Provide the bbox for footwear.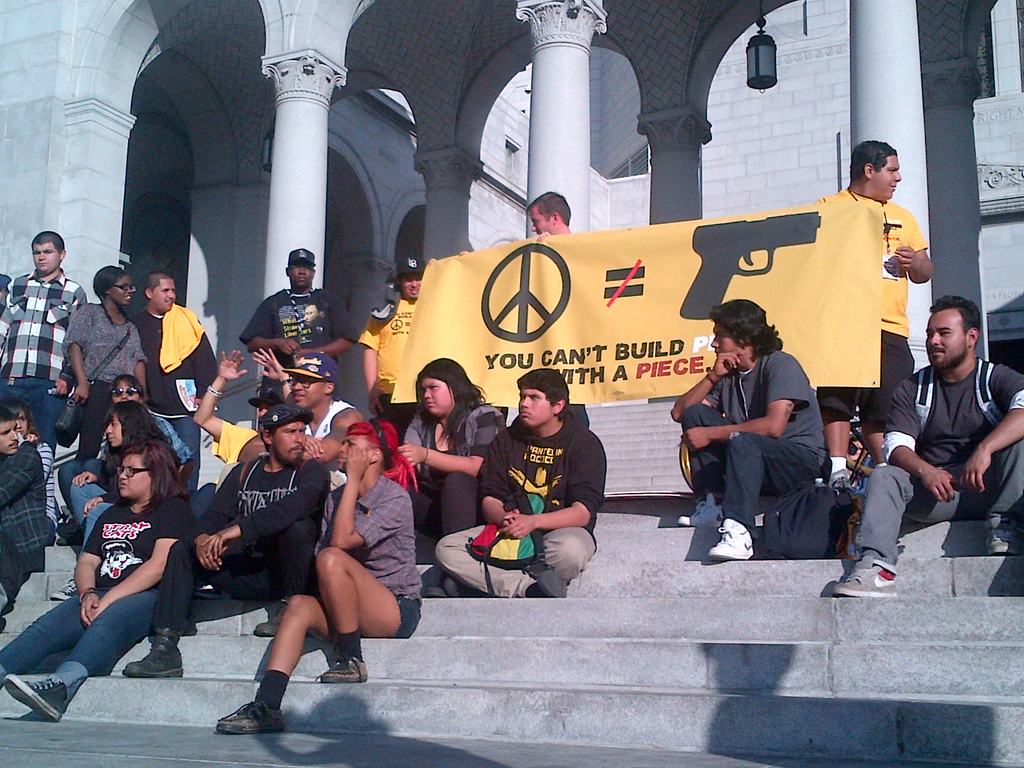
{"x1": 831, "y1": 557, "x2": 899, "y2": 599}.
